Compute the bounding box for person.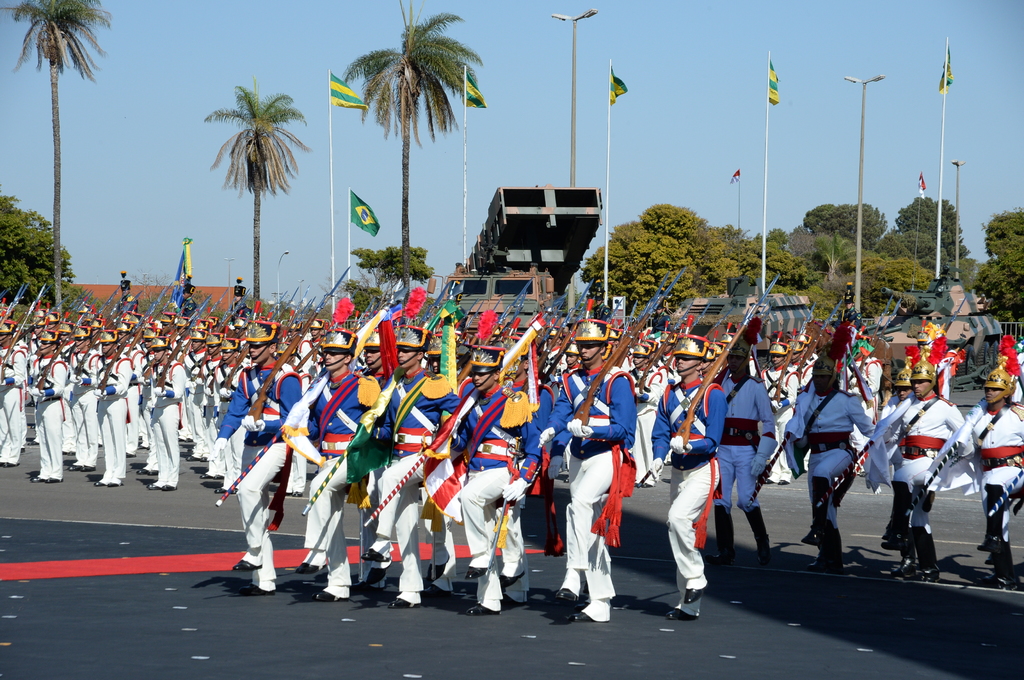
536 321 636 627.
